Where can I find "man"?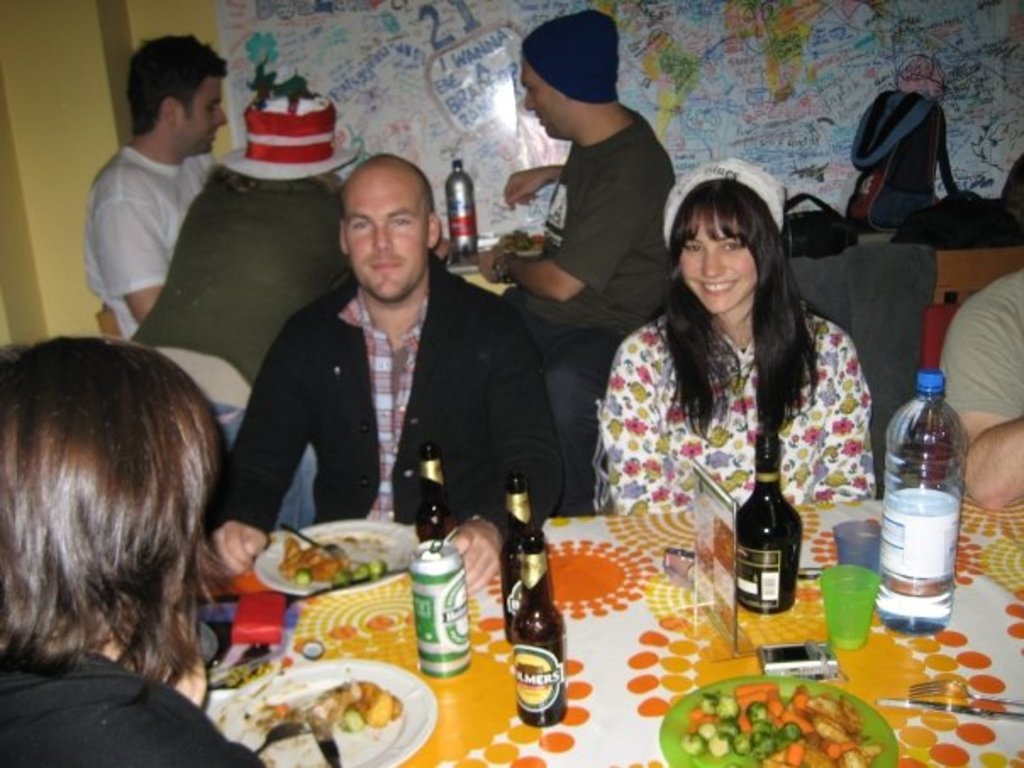
You can find it at Rect(78, 27, 229, 344).
